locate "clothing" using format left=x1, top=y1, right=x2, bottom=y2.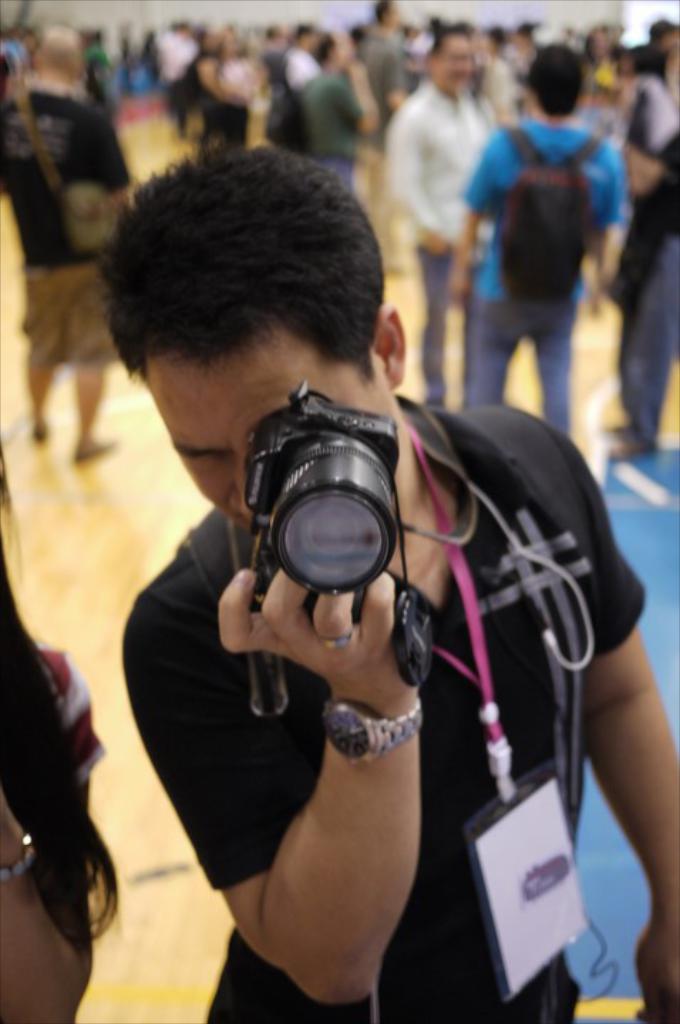
left=0, top=81, right=134, bottom=364.
